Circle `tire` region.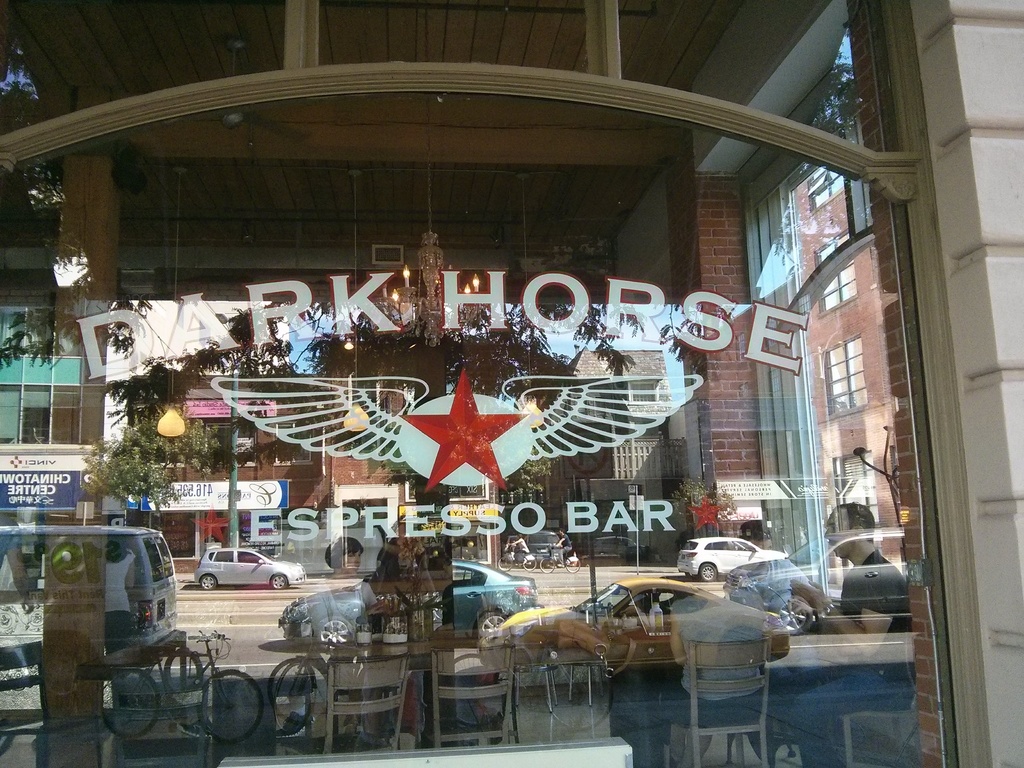
Region: 271/570/290/588.
